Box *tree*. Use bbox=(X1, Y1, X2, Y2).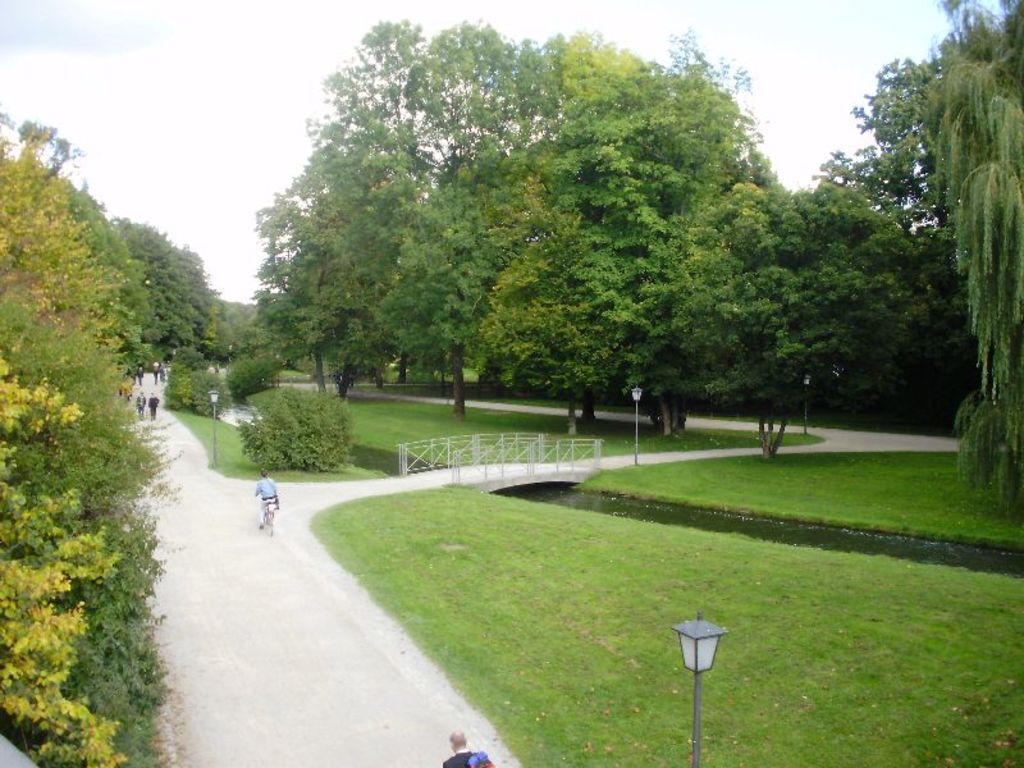
bbox=(847, 1, 1023, 465).
